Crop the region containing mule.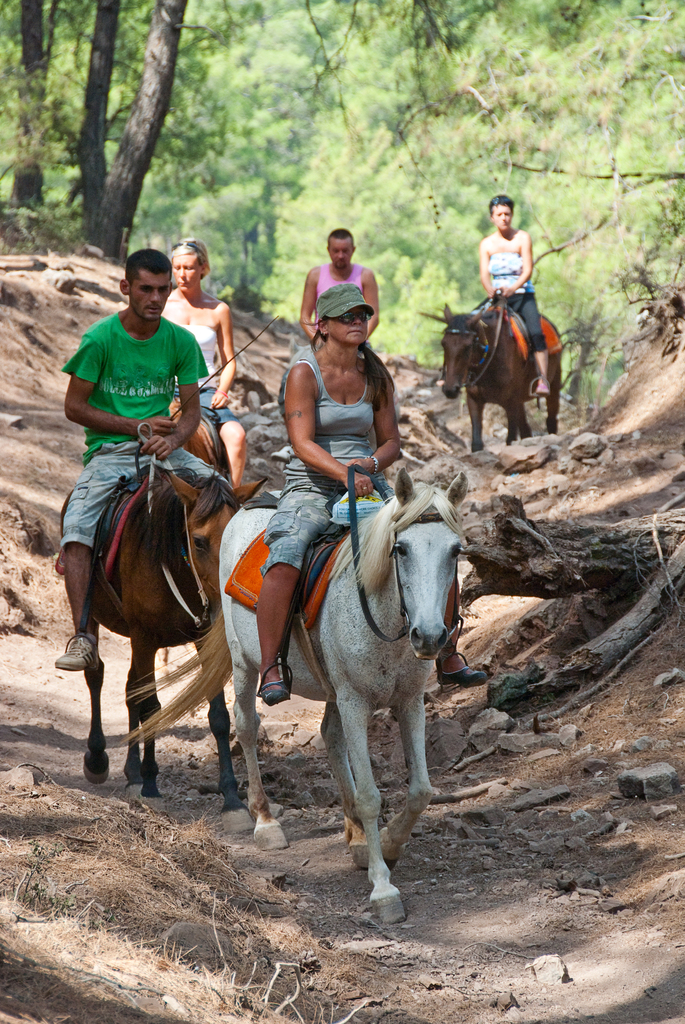
Crop region: detection(136, 412, 489, 890).
